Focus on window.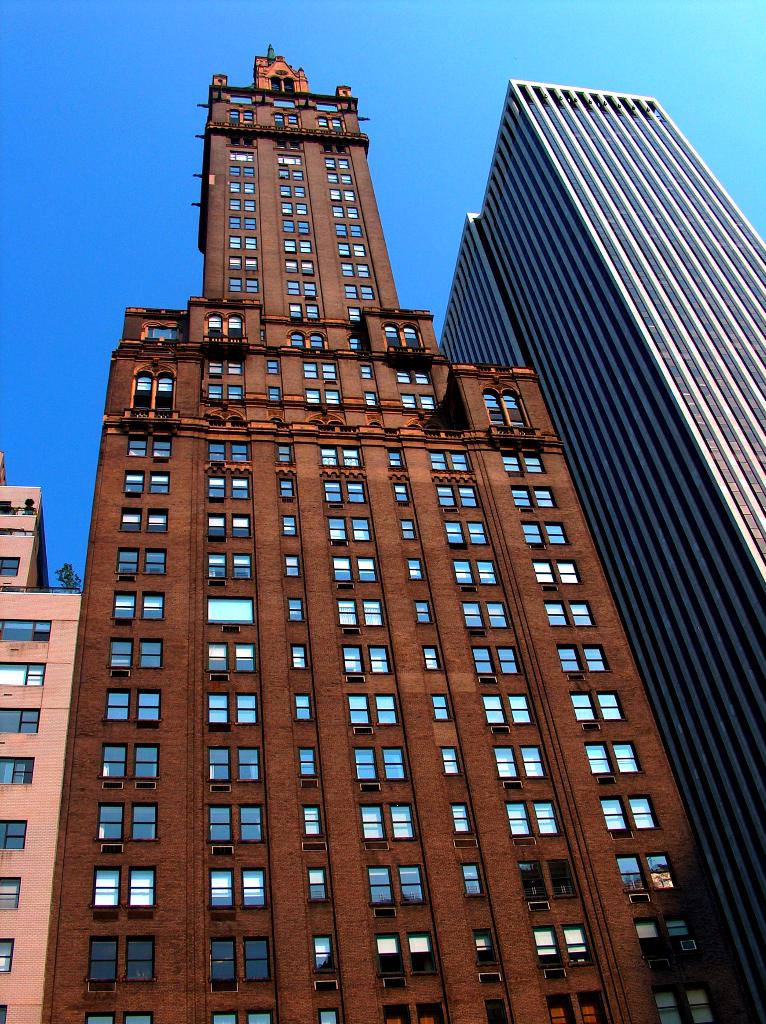
Focused at bbox(382, 323, 424, 353).
